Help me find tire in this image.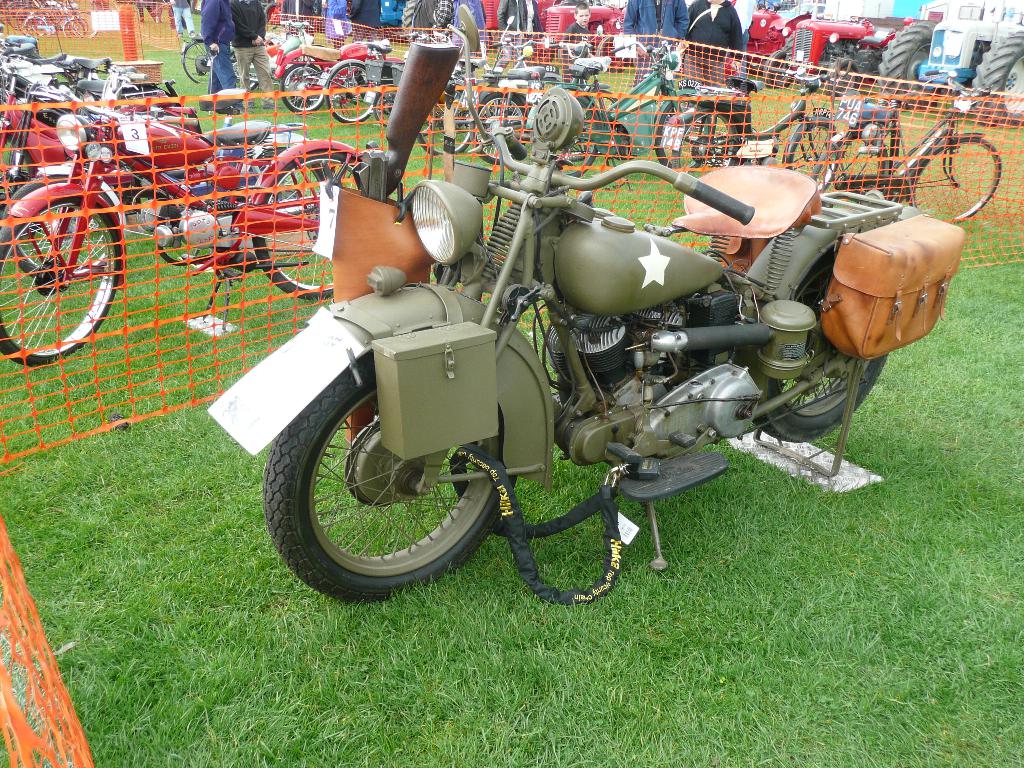
Found it: 826,58,858,99.
